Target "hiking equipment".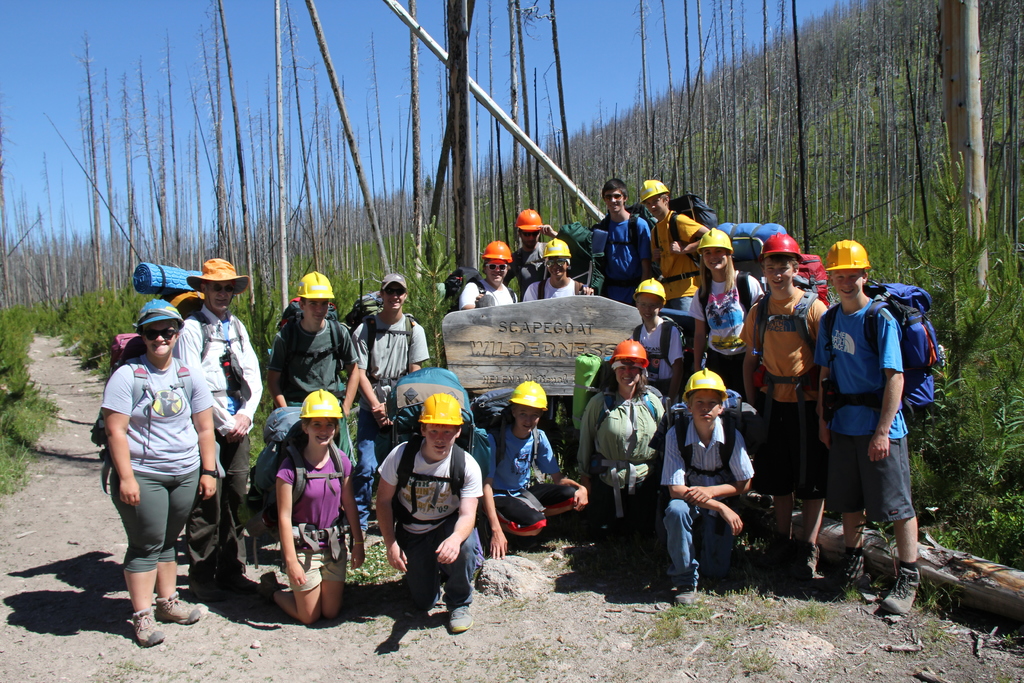
Target region: 417:389:463:424.
